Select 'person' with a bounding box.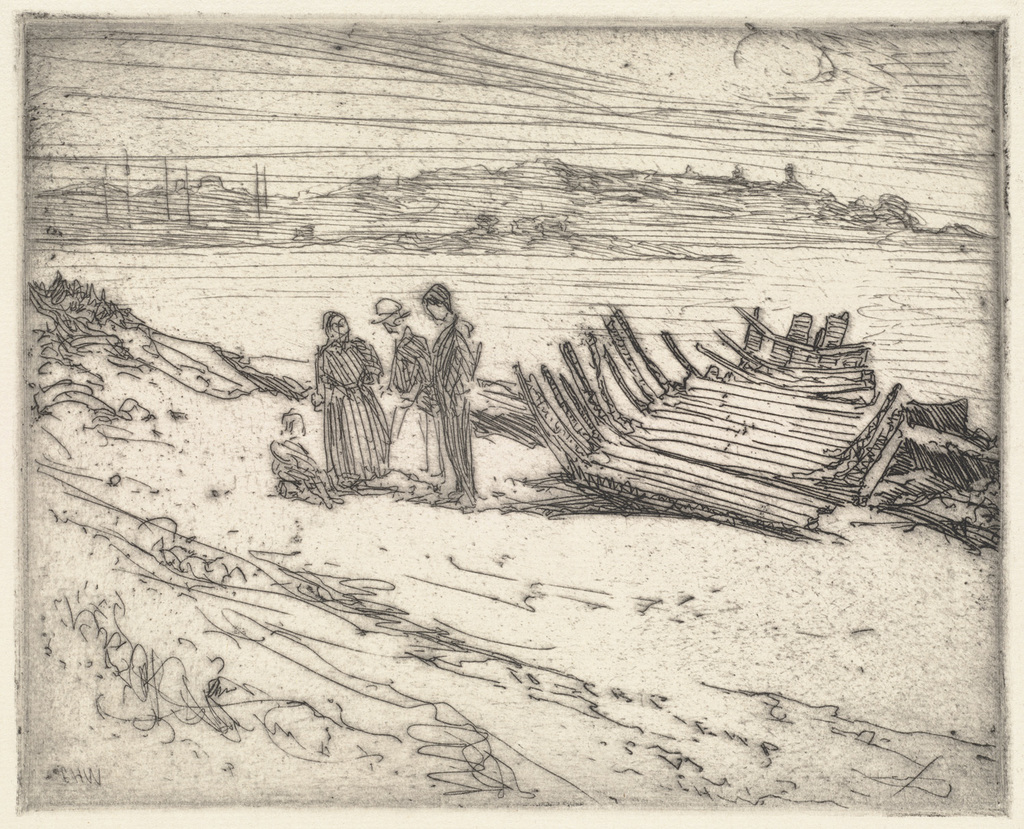
{"left": 269, "top": 408, "right": 354, "bottom": 511}.
